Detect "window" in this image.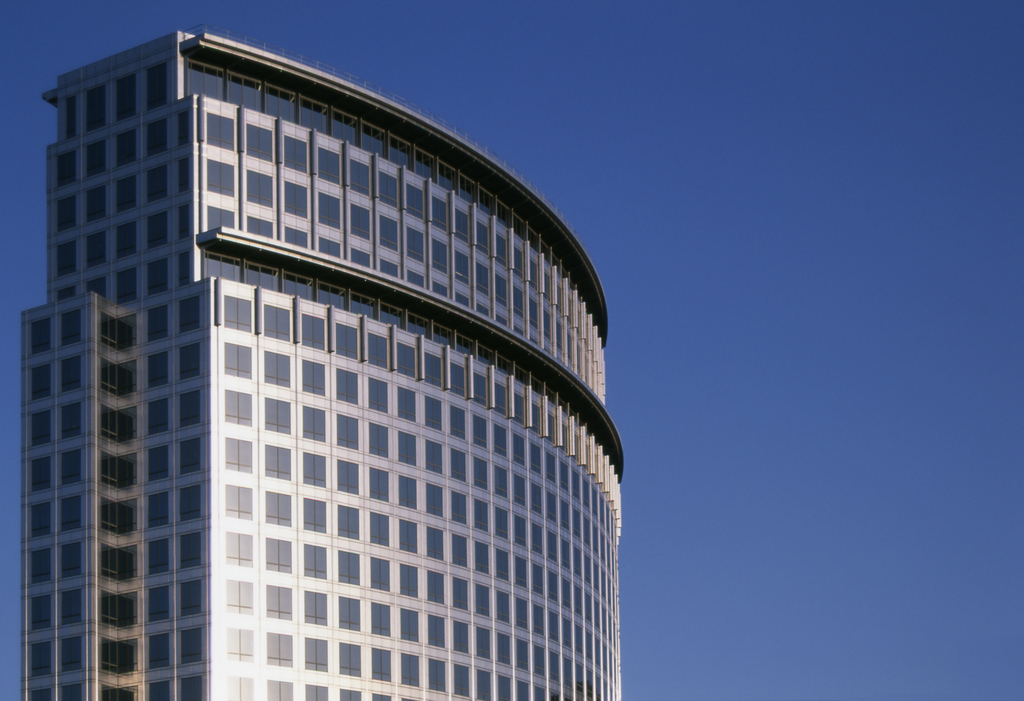
Detection: 64, 500, 83, 529.
